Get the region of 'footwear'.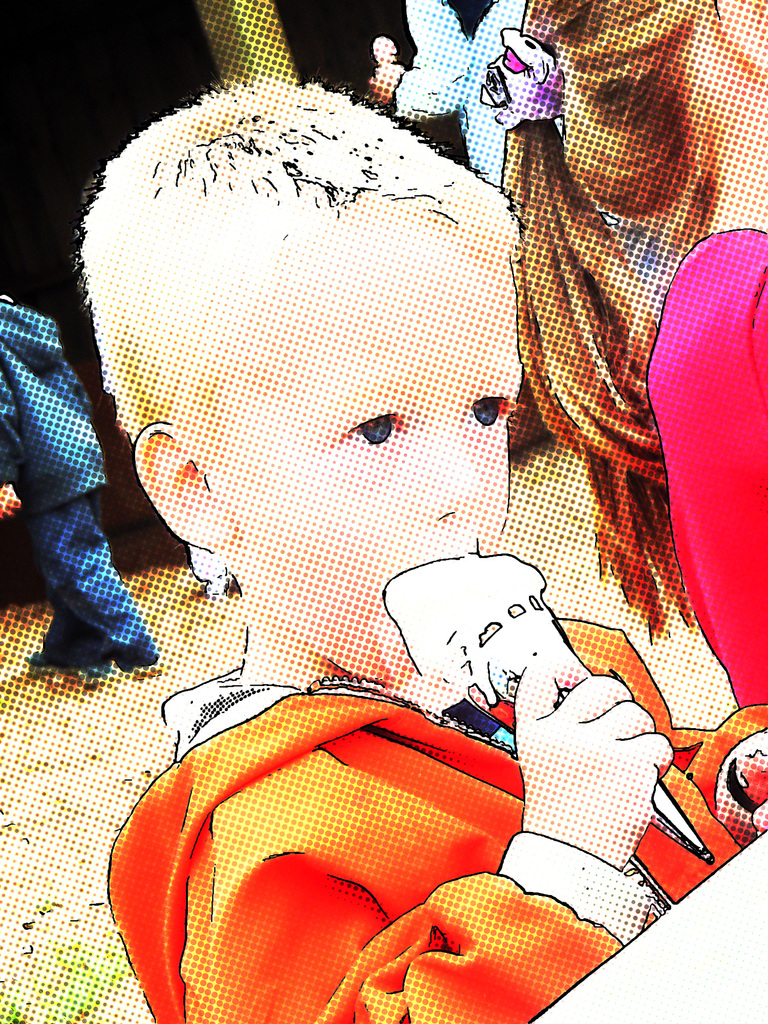
[26,646,104,678].
